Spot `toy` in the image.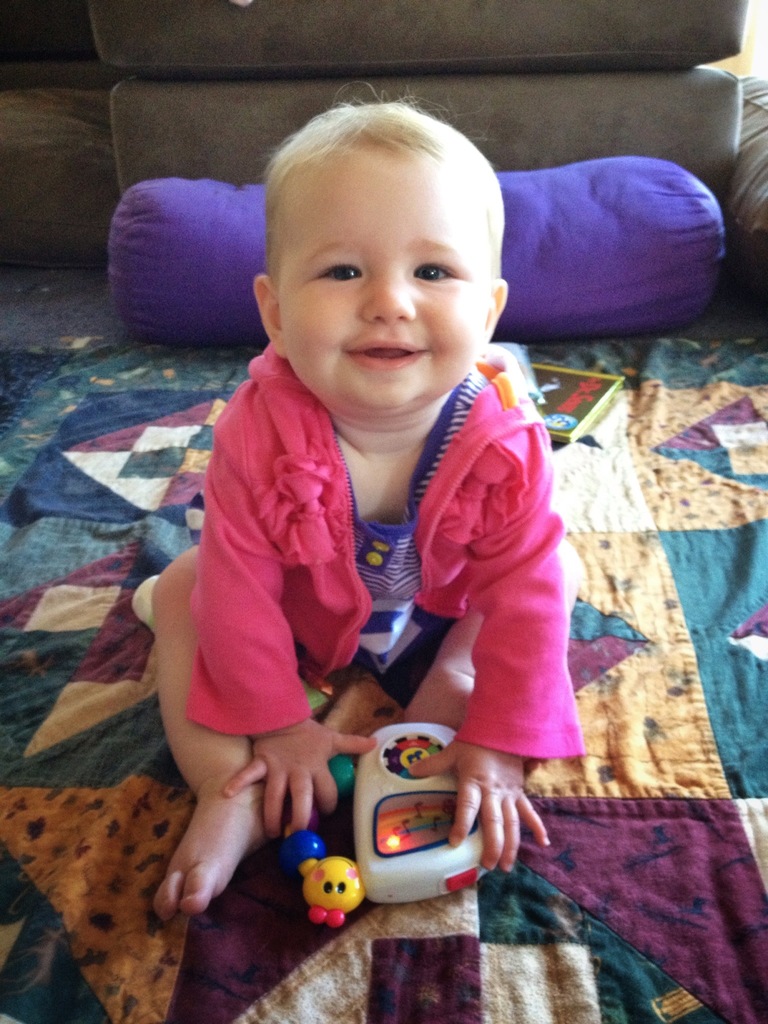
`toy` found at [x1=348, y1=717, x2=513, y2=906].
